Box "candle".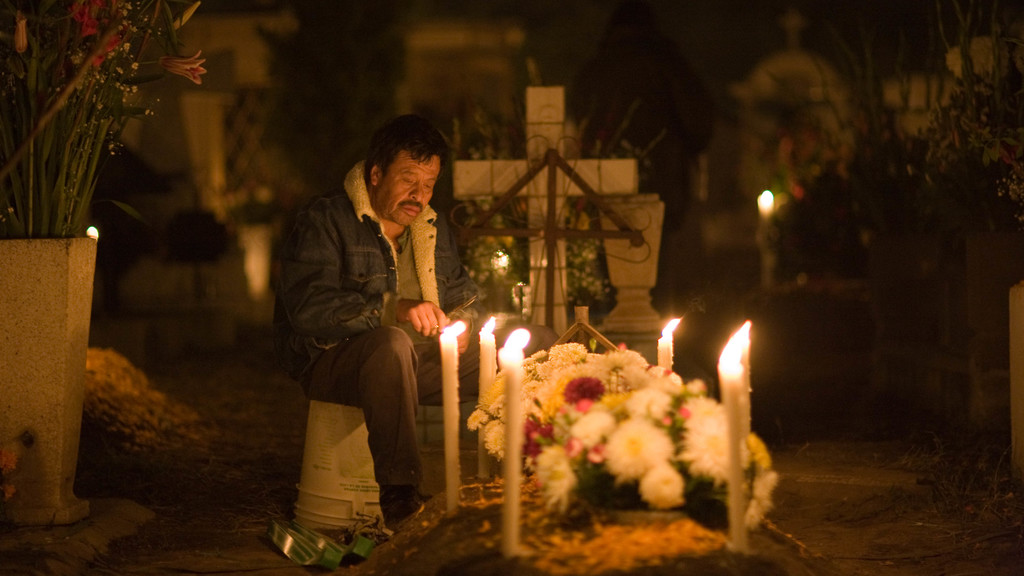
region(714, 333, 746, 551).
